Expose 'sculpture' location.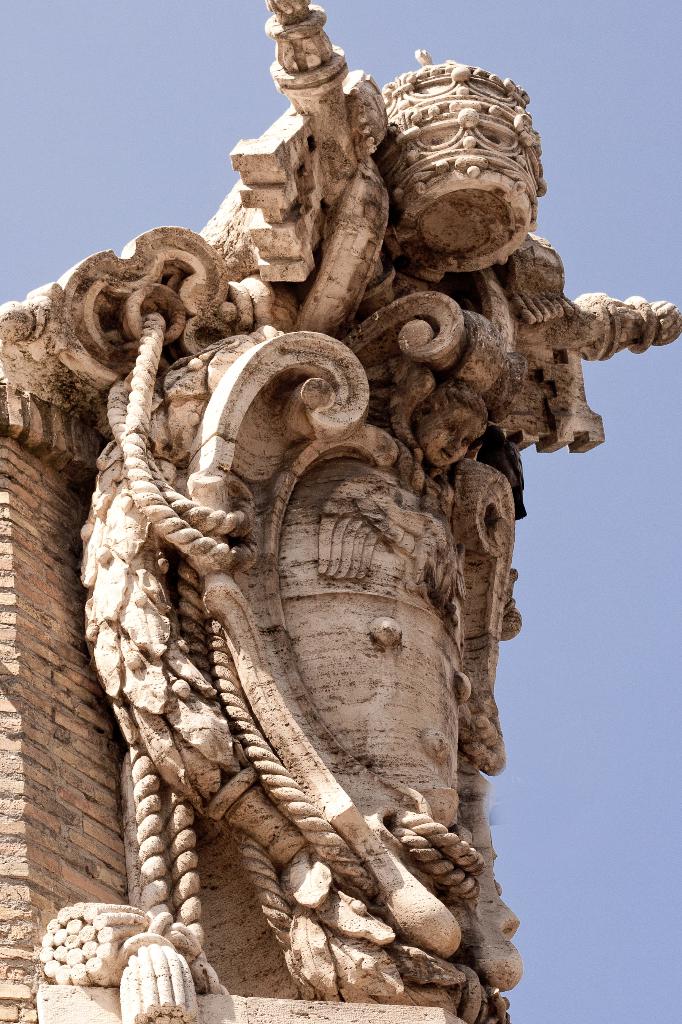
Exposed at 61,0,621,982.
